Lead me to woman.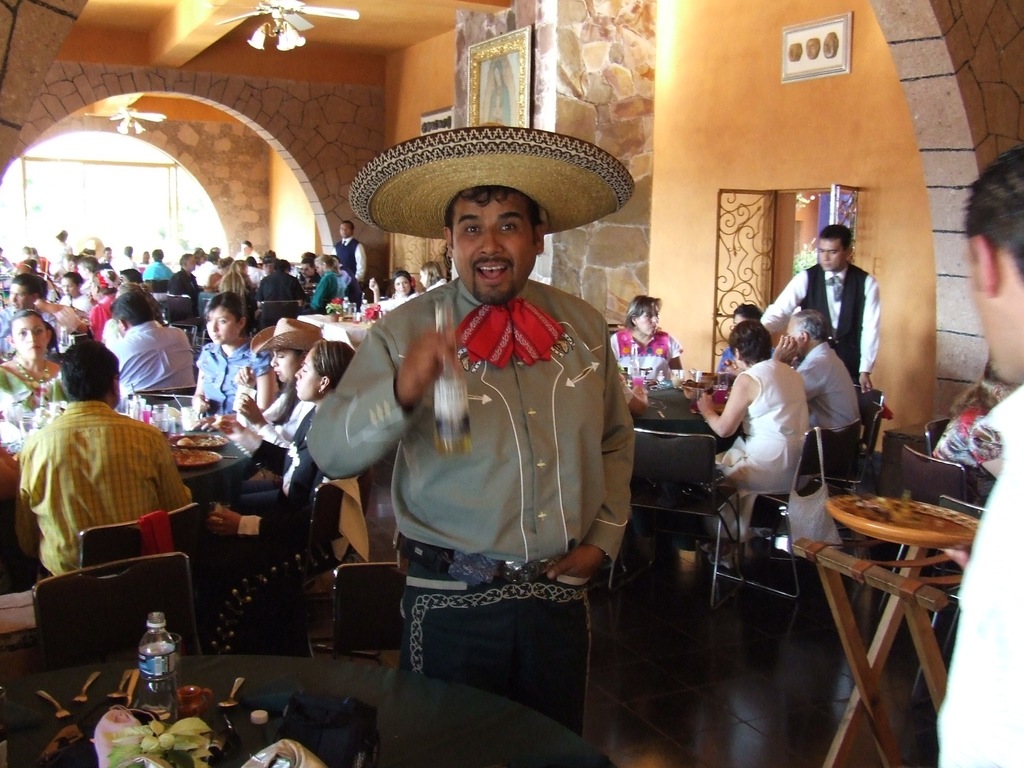
Lead to 205:340:355:637.
